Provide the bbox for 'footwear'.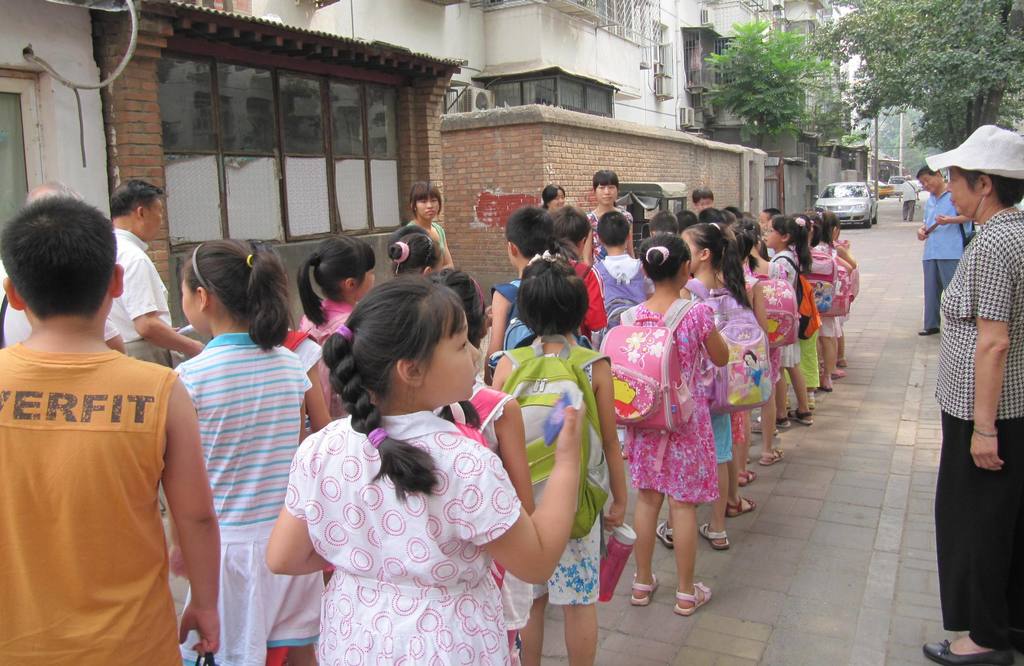
locate(676, 583, 709, 612).
